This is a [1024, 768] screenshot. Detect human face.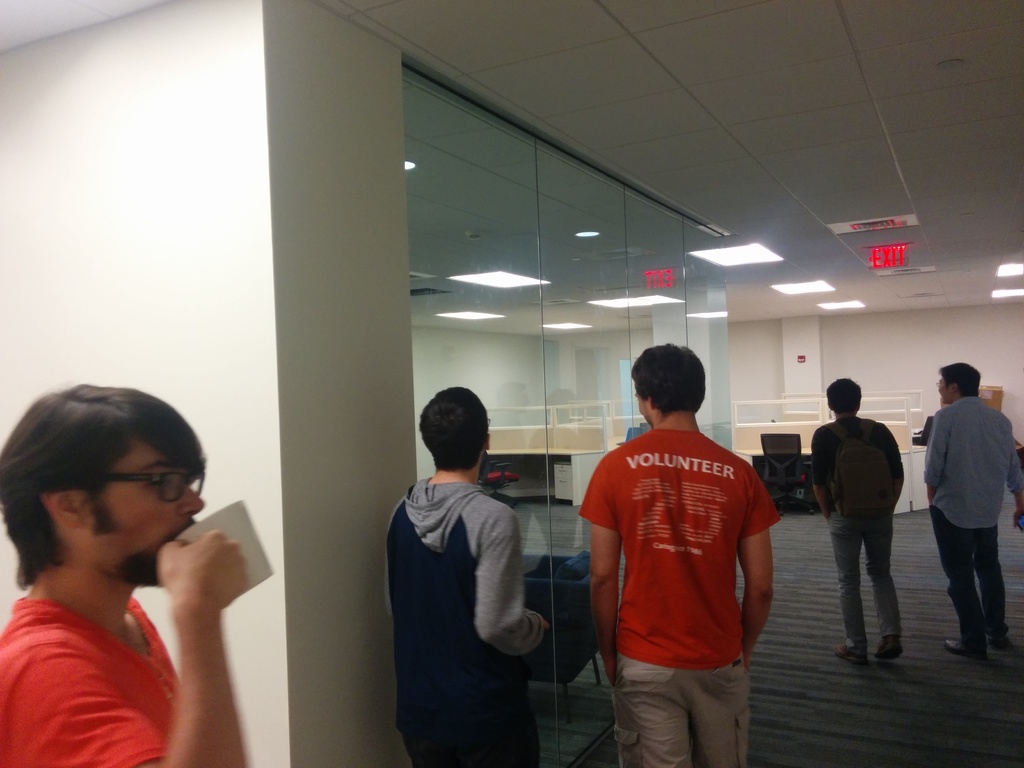
83/442/205/589.
